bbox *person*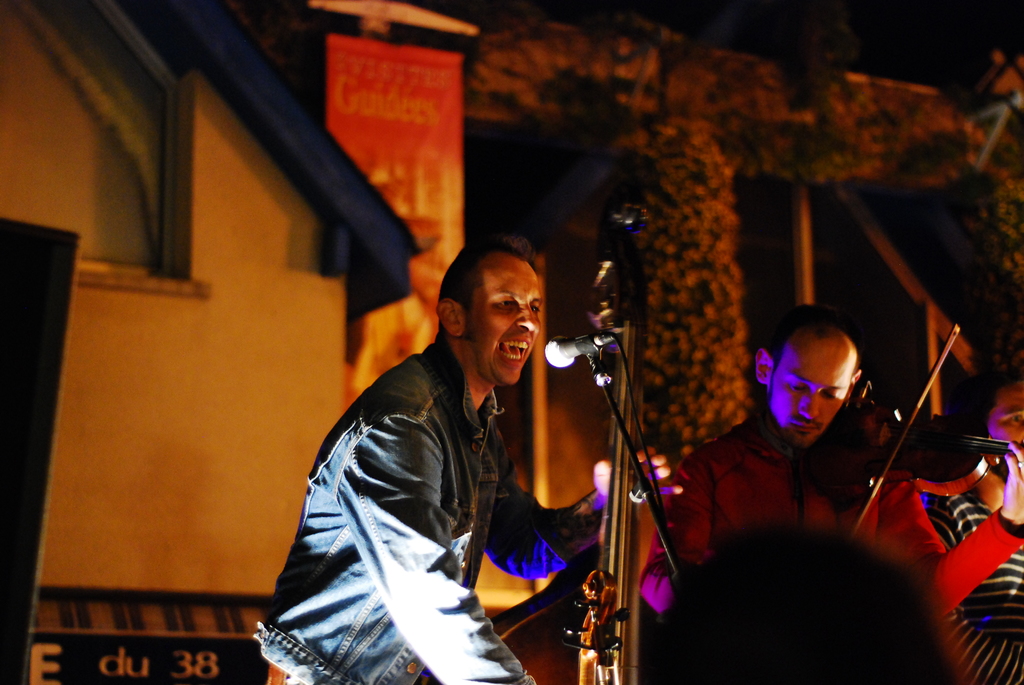
select_region(630, 294, 1023, 684)
